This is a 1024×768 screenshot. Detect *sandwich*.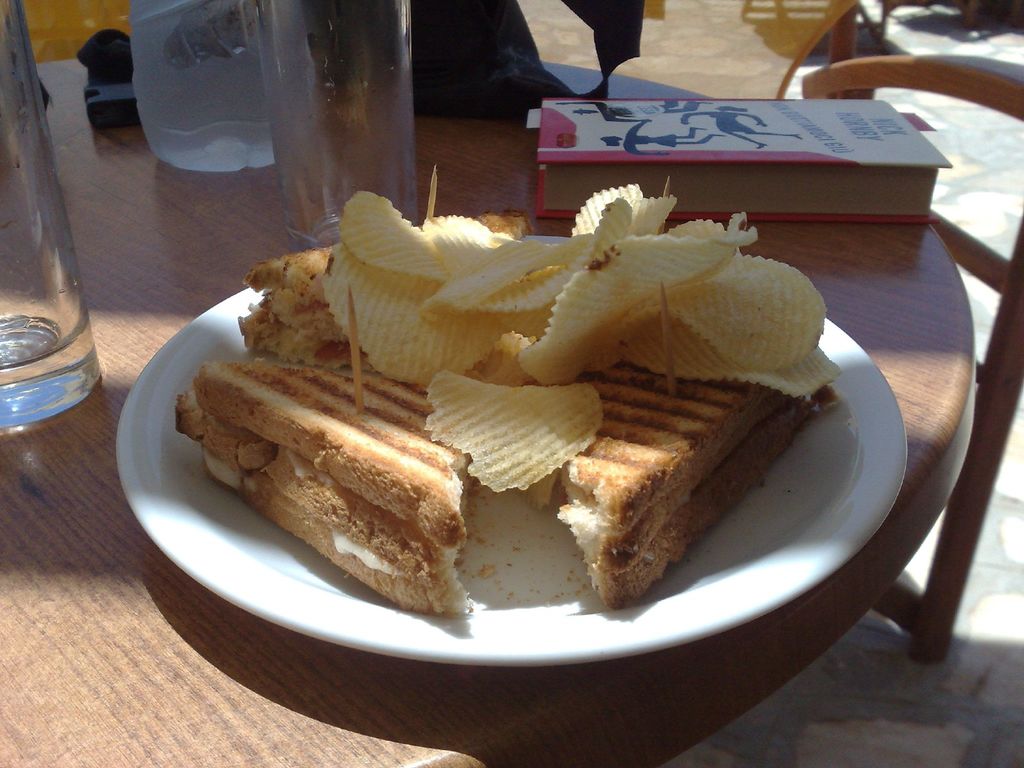
521, 352, 840, 611.
